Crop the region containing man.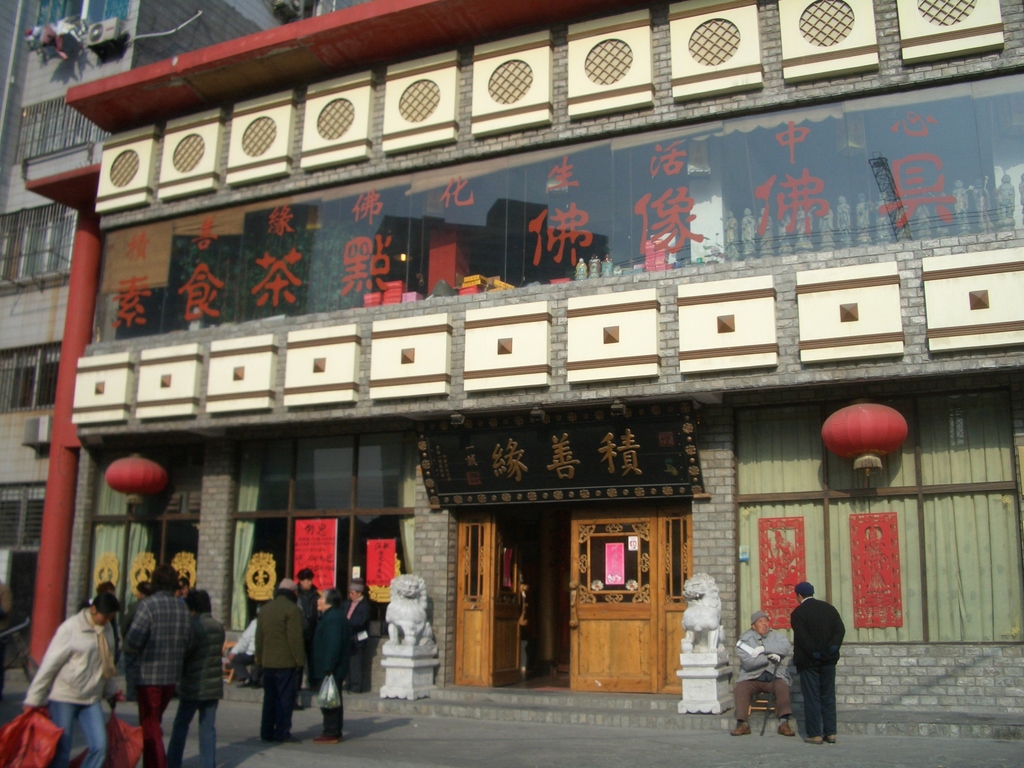
Crop region: locate(308, 583, 350, 740).
